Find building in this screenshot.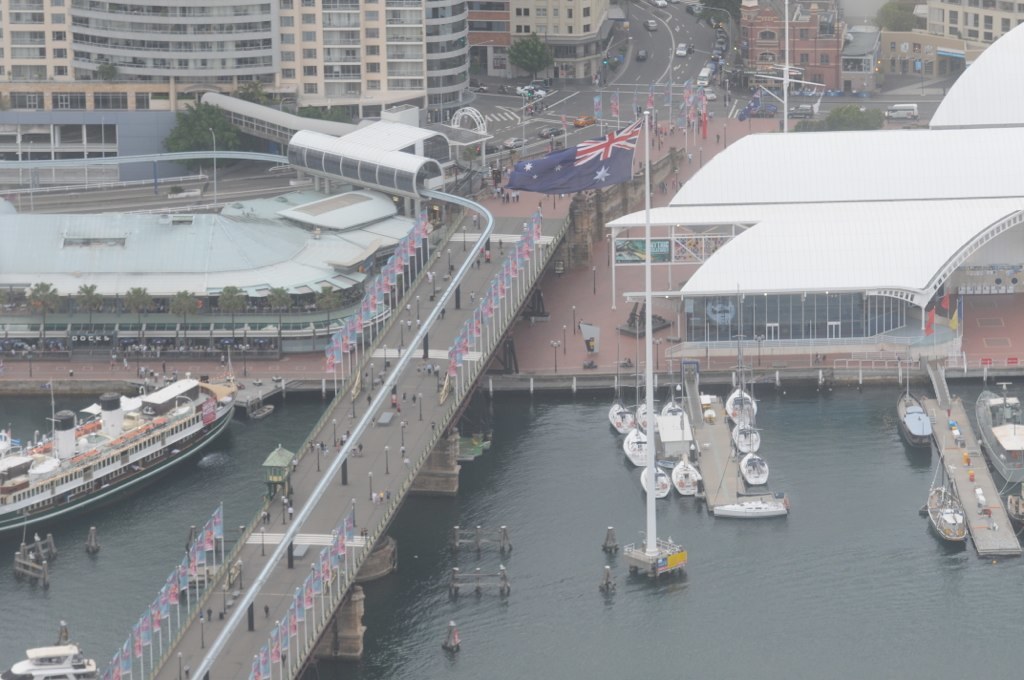
The bounding box for building is box(915, 0, 1023, 45).
